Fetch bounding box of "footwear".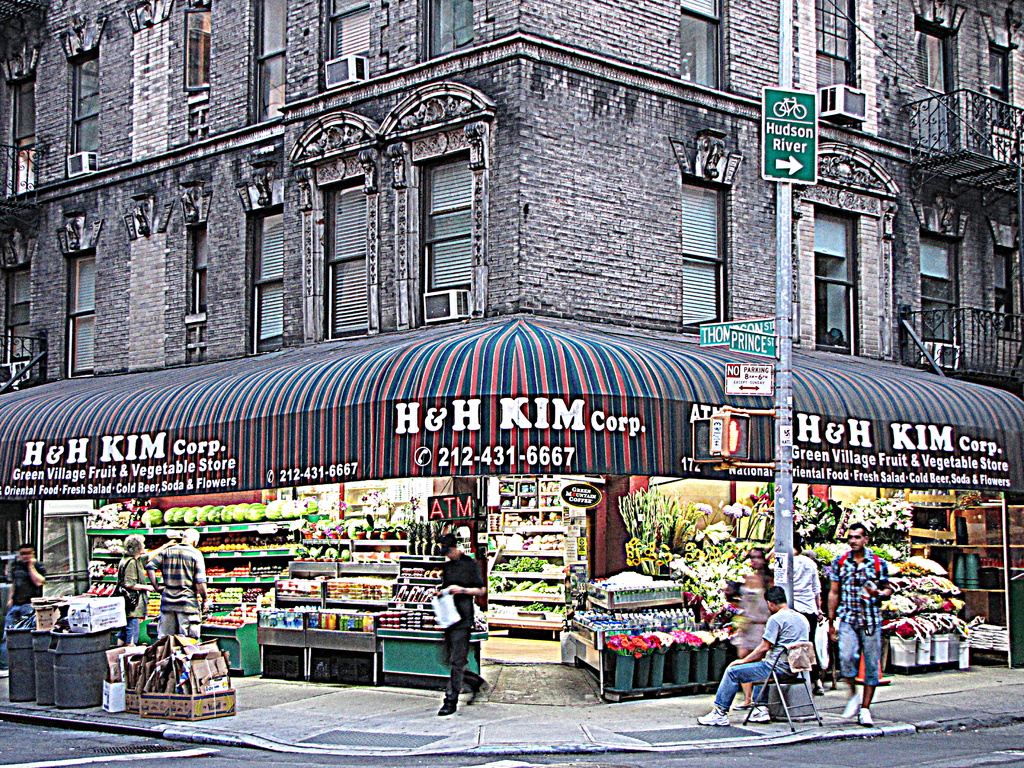
Bbox: crop(436, 701, 459, 719).
